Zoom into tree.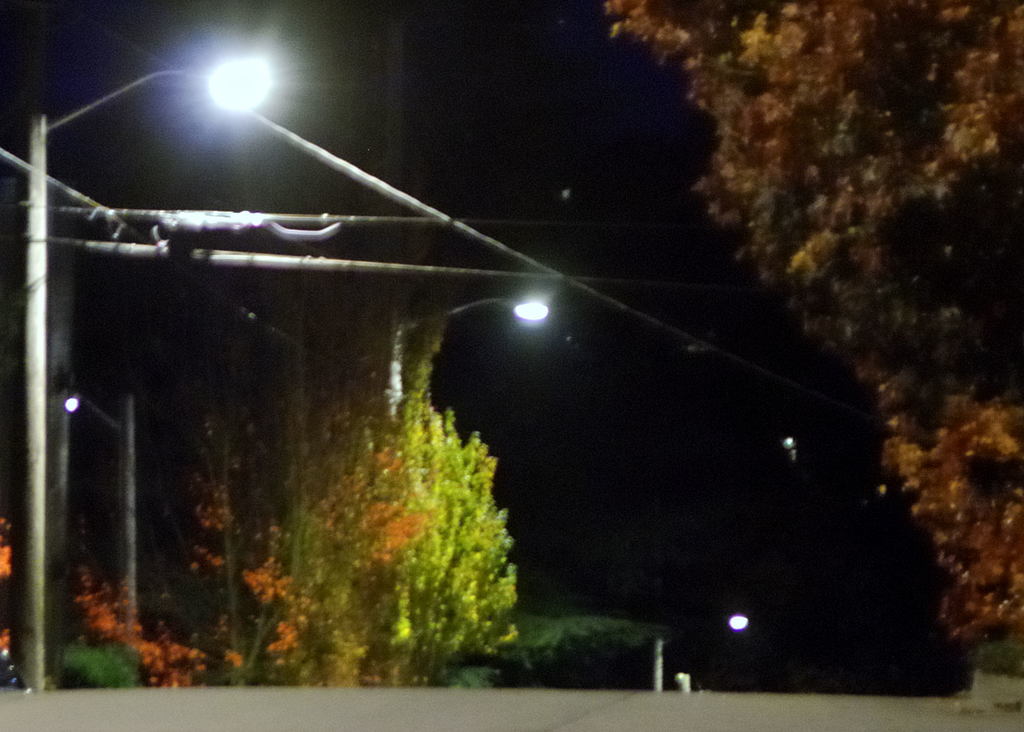
Zoom target: 590, 0, 1023, 662.
